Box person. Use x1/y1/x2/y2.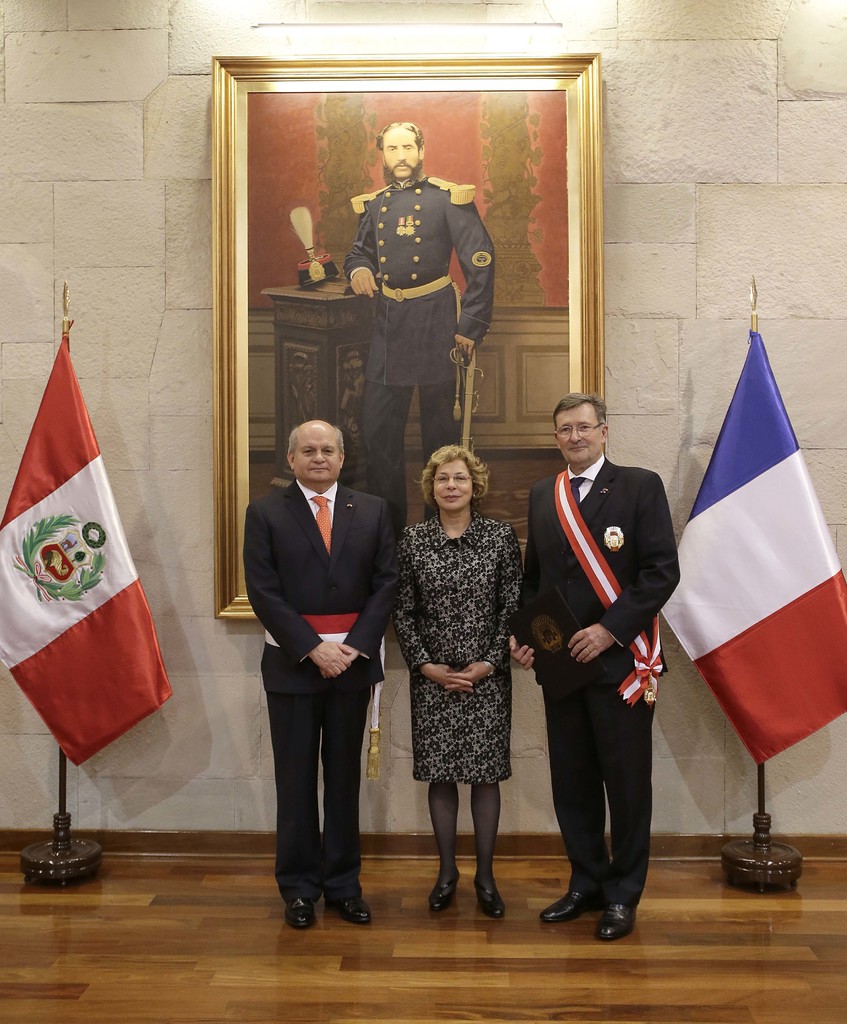
346/109/499/503.
